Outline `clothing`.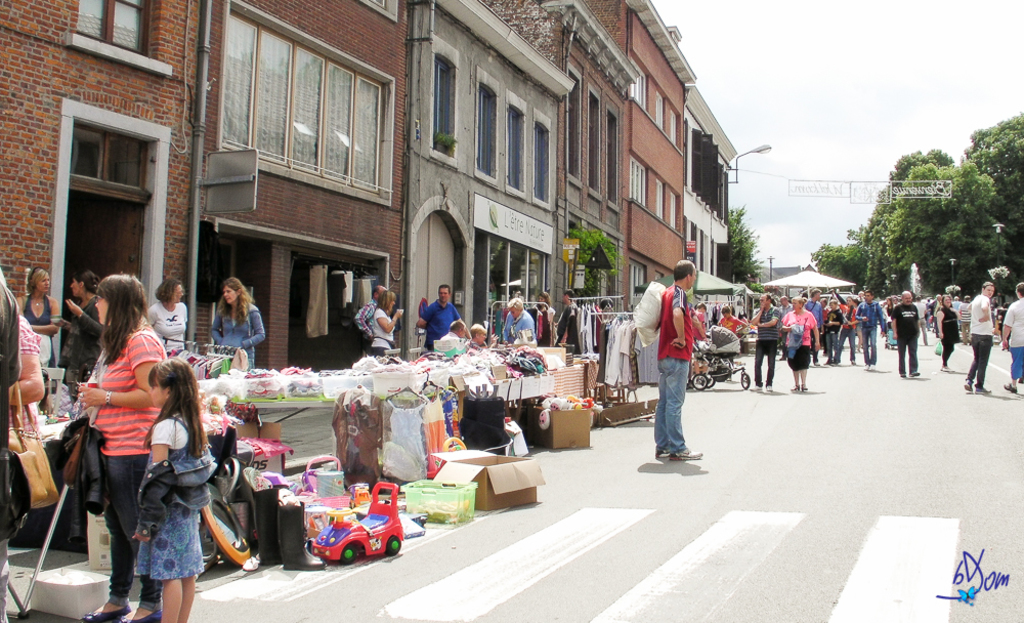
Outline: x1=786, y1=346, x2=809, y2=364.
